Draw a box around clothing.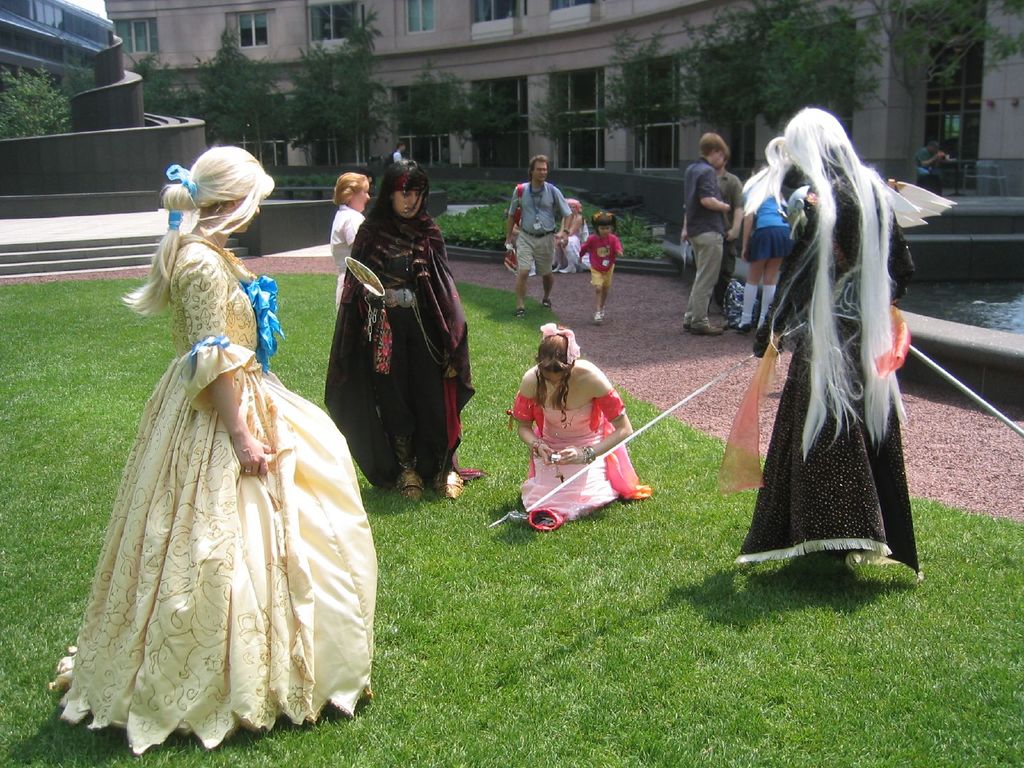
682,157,730,243.
